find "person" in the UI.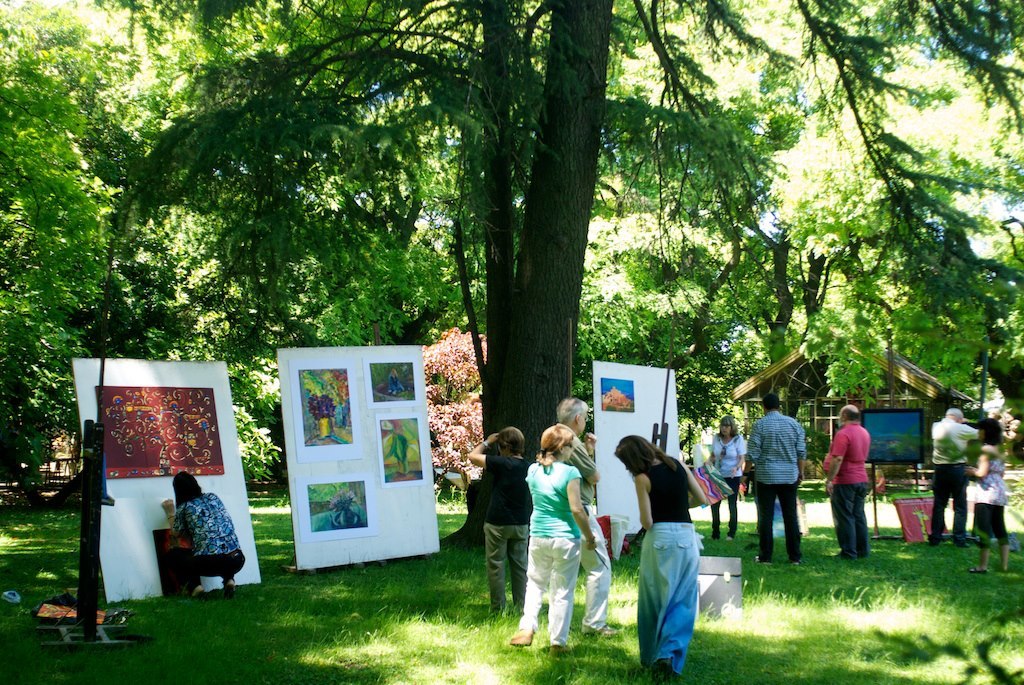
UI element at {"x1": 820, "y1": 400, "x2": 868, "y2": 563}.
